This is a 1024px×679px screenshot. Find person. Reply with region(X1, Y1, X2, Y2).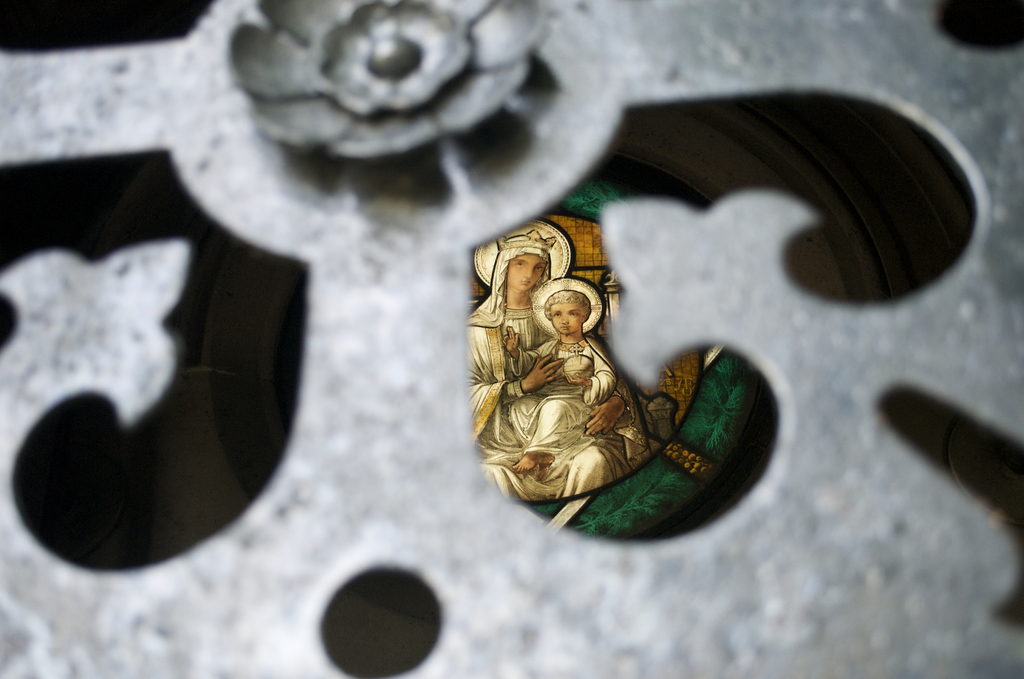
region(499, 278, 617, 473).
